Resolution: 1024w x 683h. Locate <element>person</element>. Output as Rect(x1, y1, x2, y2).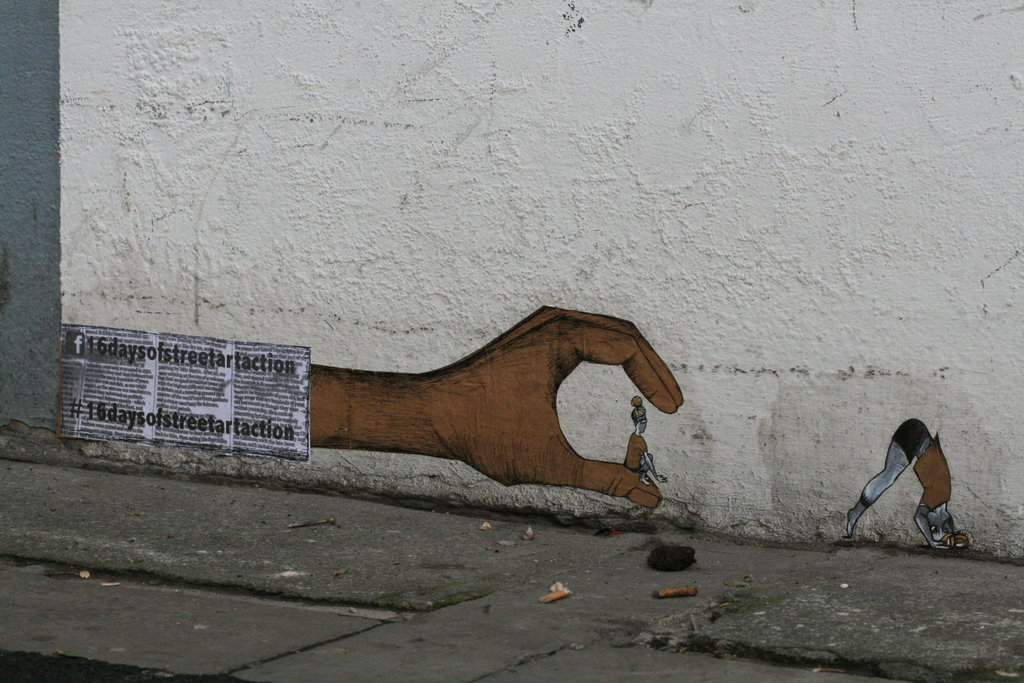
Rect(865, 409, 973, 561).
